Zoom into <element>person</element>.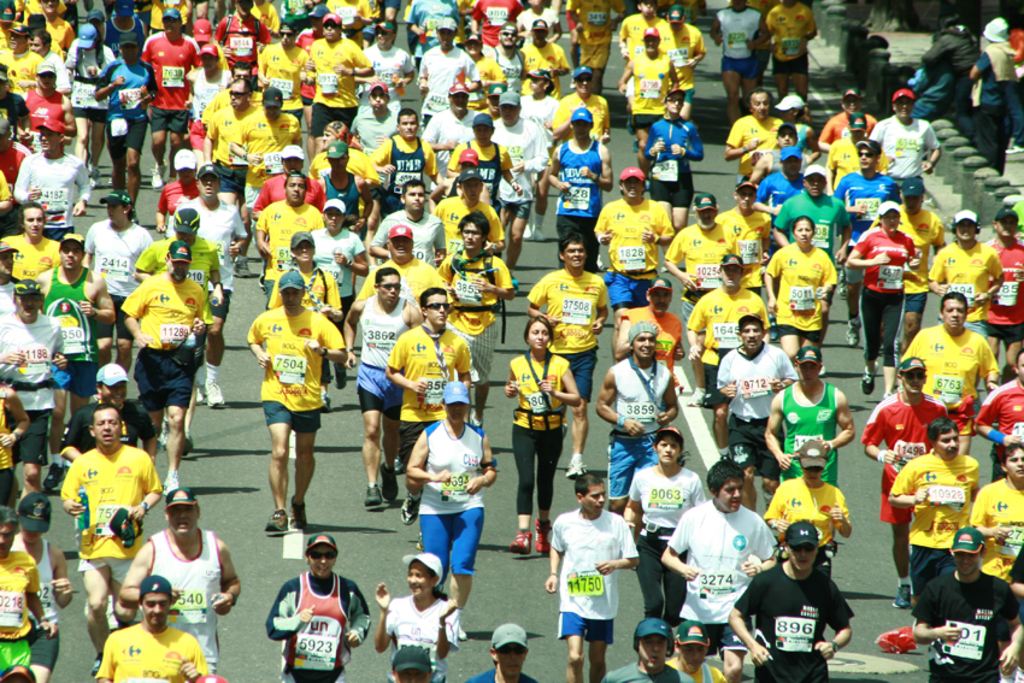
Zoom target: detection(543, 469, 640, 682).
